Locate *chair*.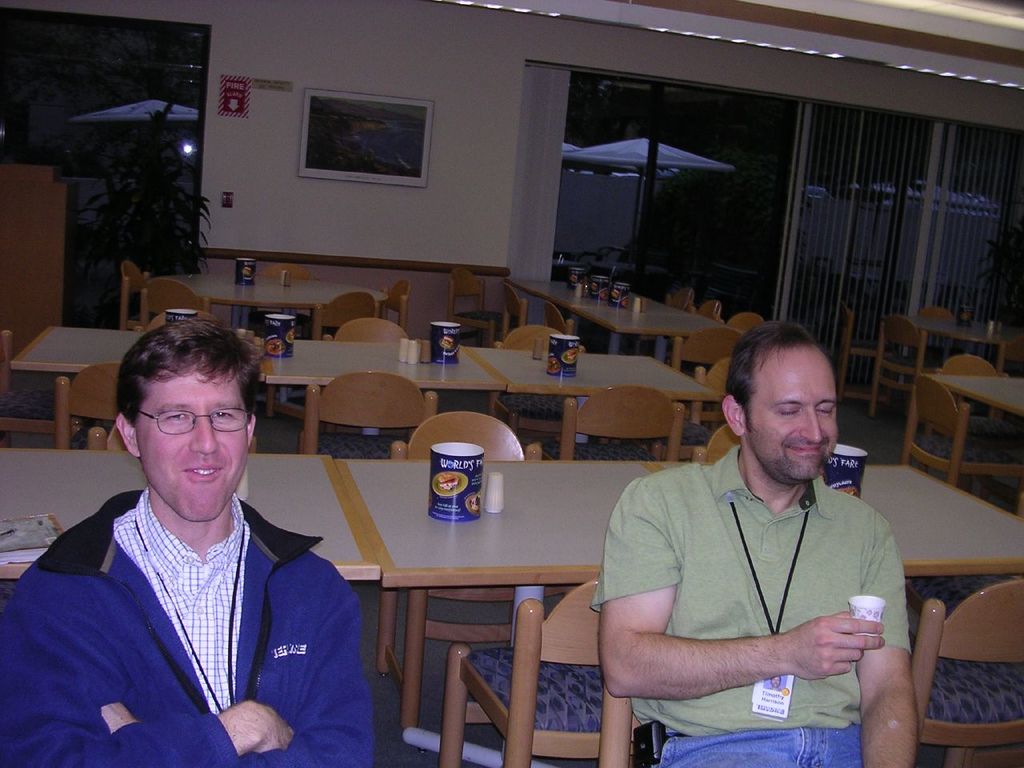
Bounding box: l=667, t=322, r=742, b=410.
